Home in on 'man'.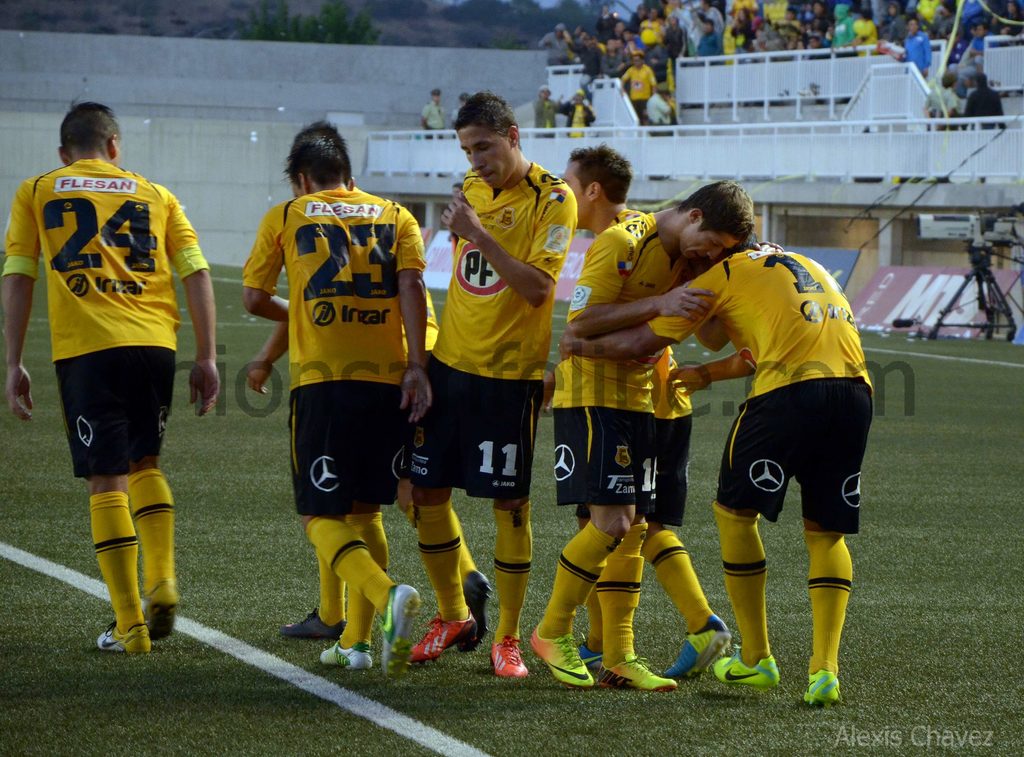
Homed in at left=531, top=179, right=760, bottom=689.
